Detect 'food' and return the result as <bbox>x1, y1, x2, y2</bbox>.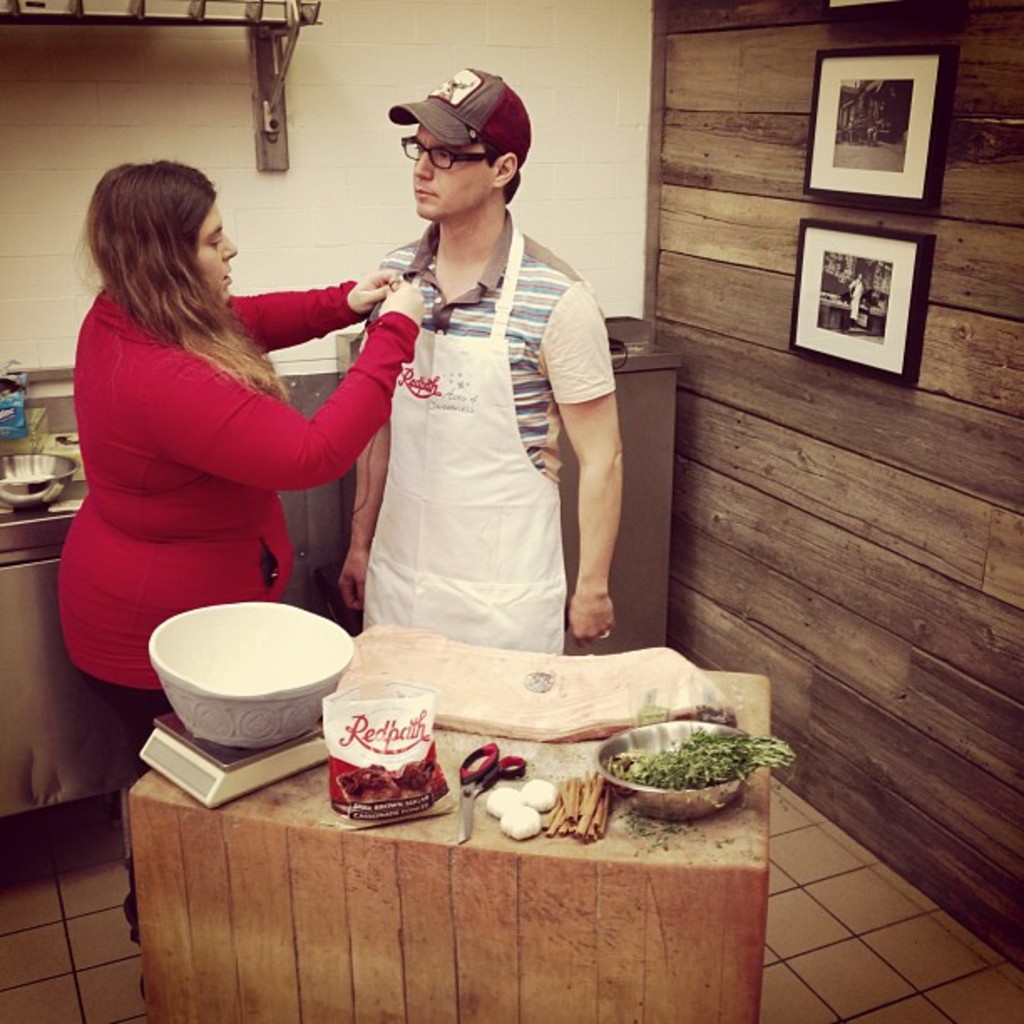
<bbox>495, 801, 545, 840</bbox>.
